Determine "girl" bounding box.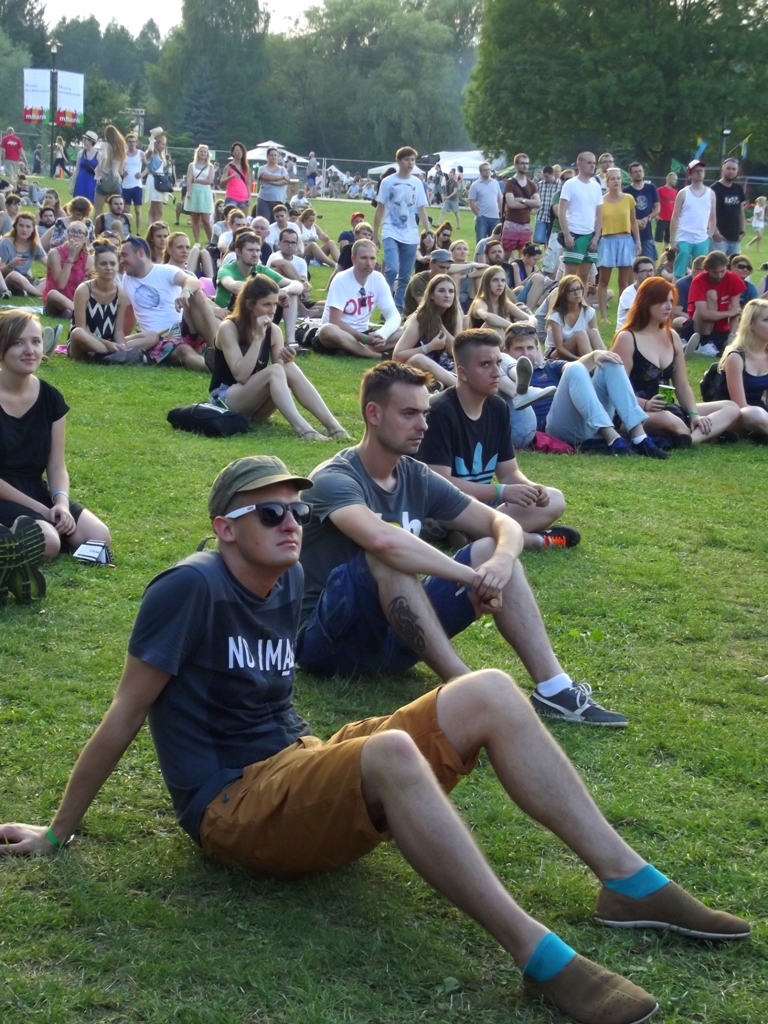
Determined: [75, 133, 97, 199].
